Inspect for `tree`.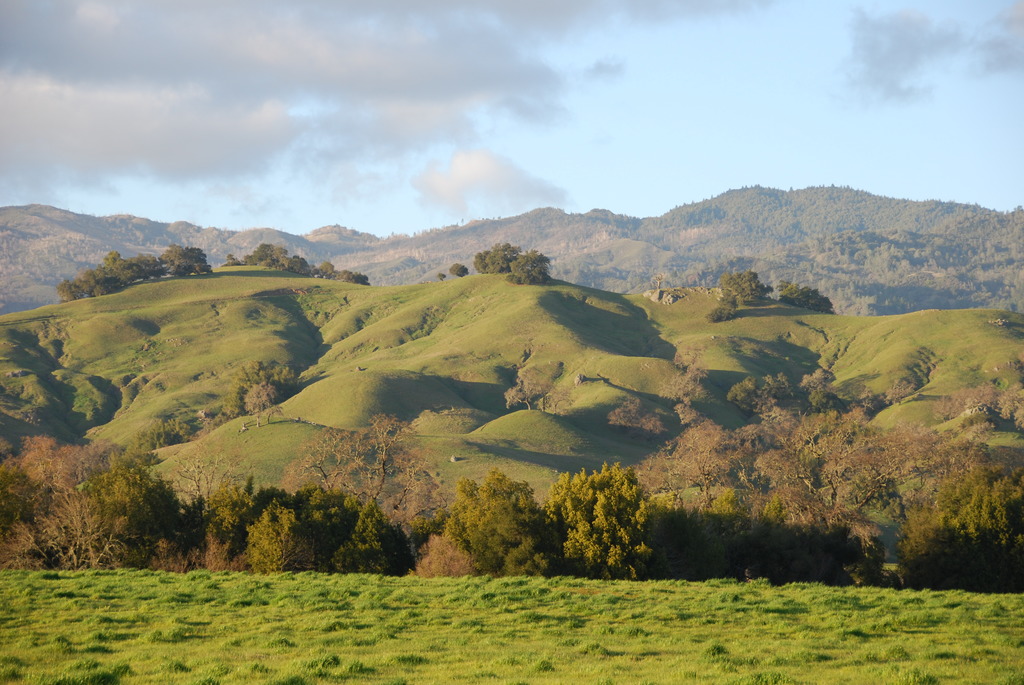
Inspection: (501, 358, 561, 413).
